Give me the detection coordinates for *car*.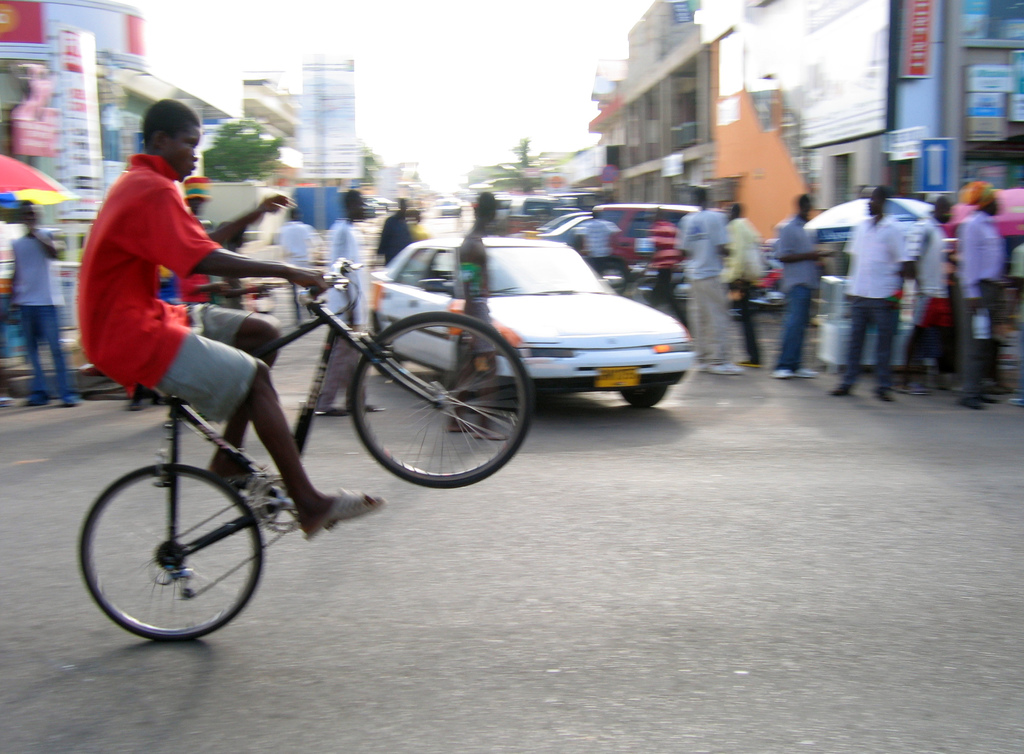
[540,210,589,248].
